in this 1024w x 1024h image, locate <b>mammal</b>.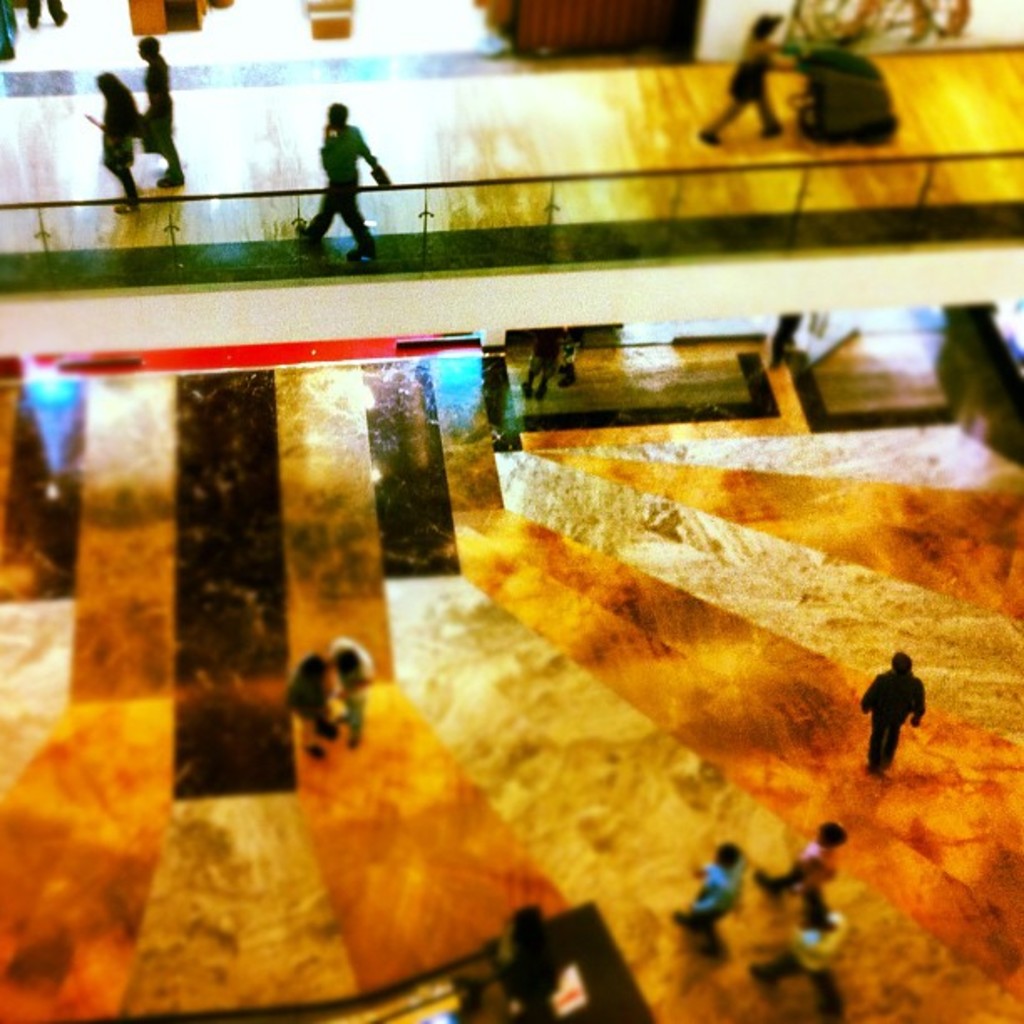
Bounding box: rect(668, 838, 745, 959).
